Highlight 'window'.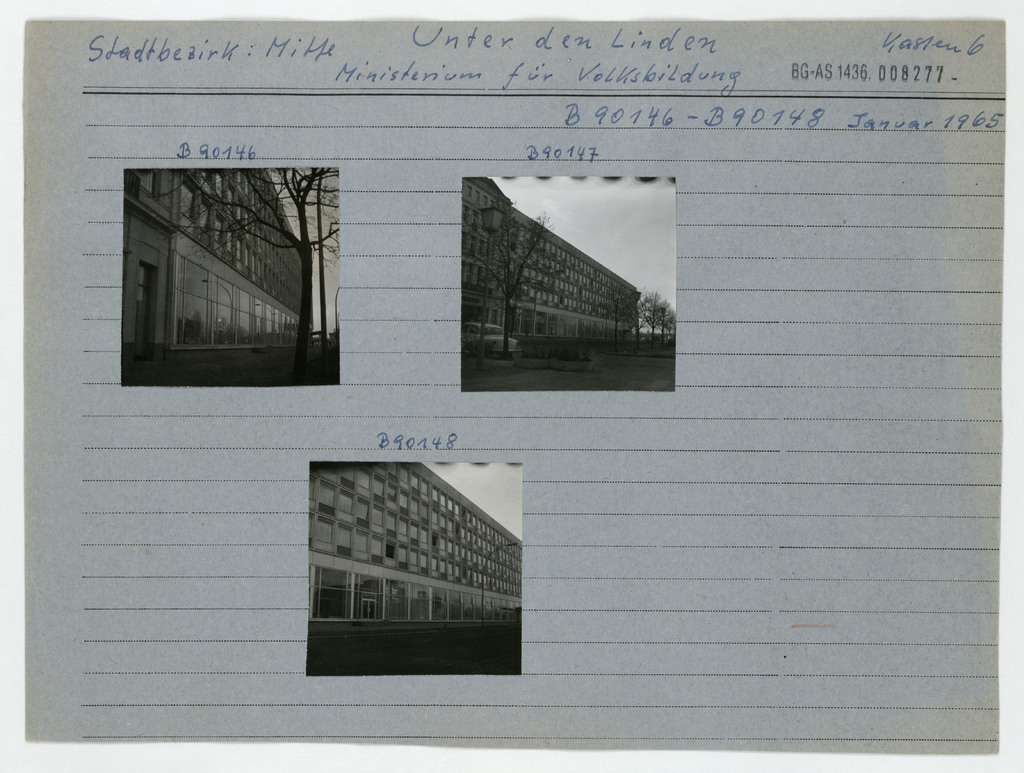
Highlighted region: locate(445, 518, 459, 538).
